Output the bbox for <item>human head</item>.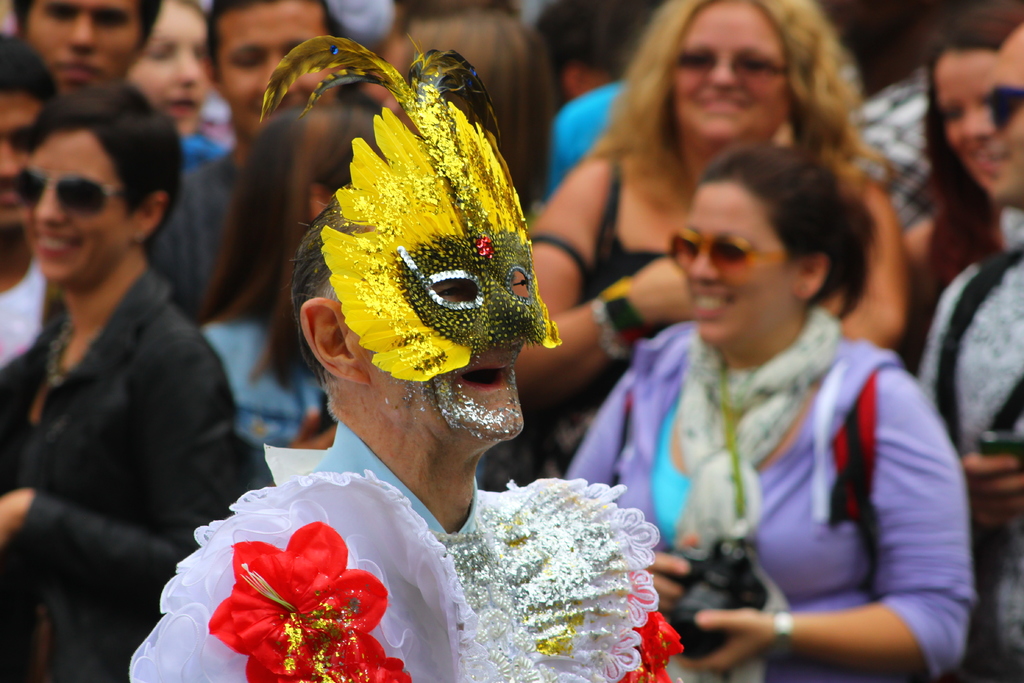
left=638, top=145, right=888, bottom=345.
